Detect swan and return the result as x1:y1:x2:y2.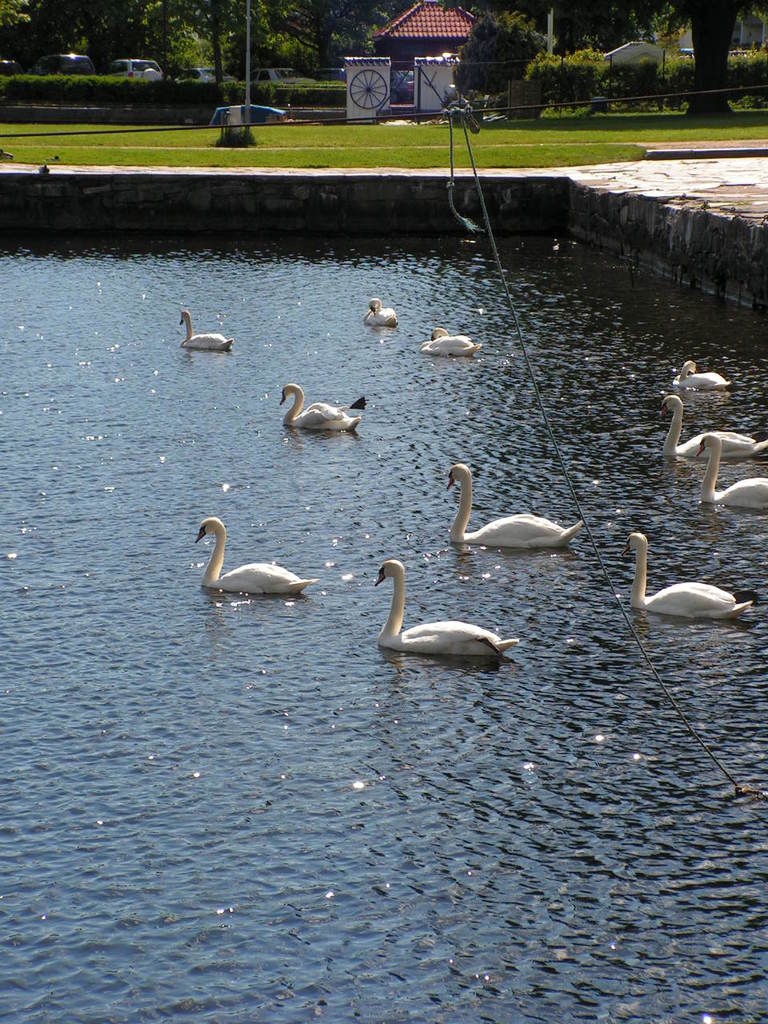
175:304:235:355.
